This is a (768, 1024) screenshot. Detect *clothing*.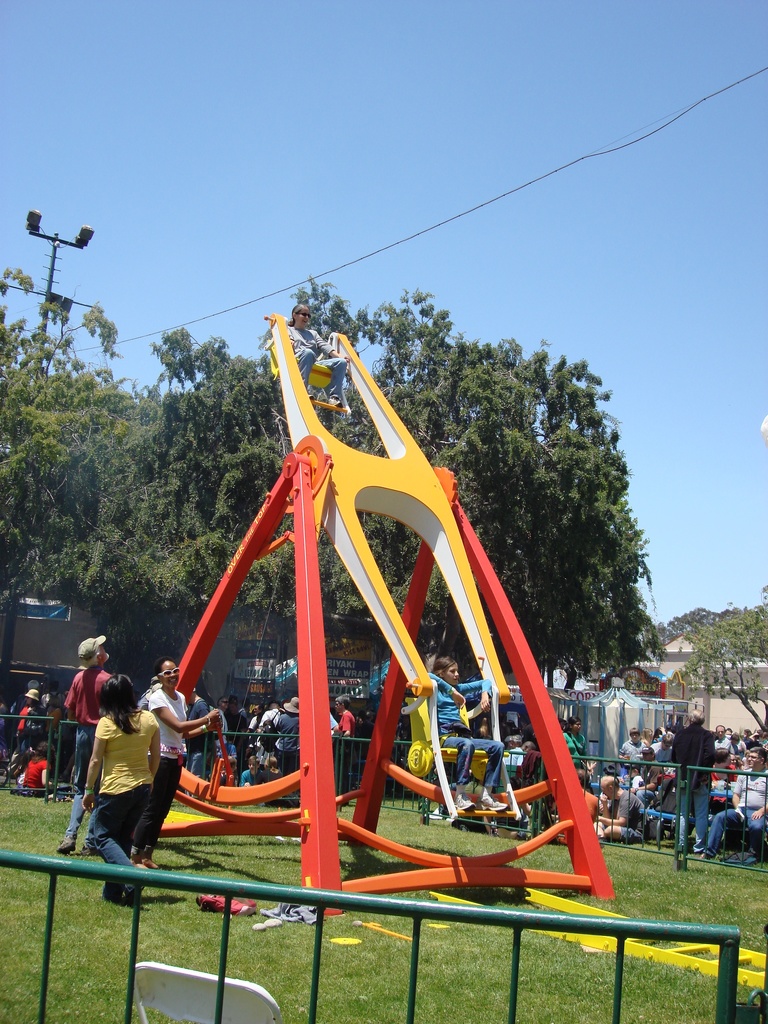
box(25, 758, 45, 788).
